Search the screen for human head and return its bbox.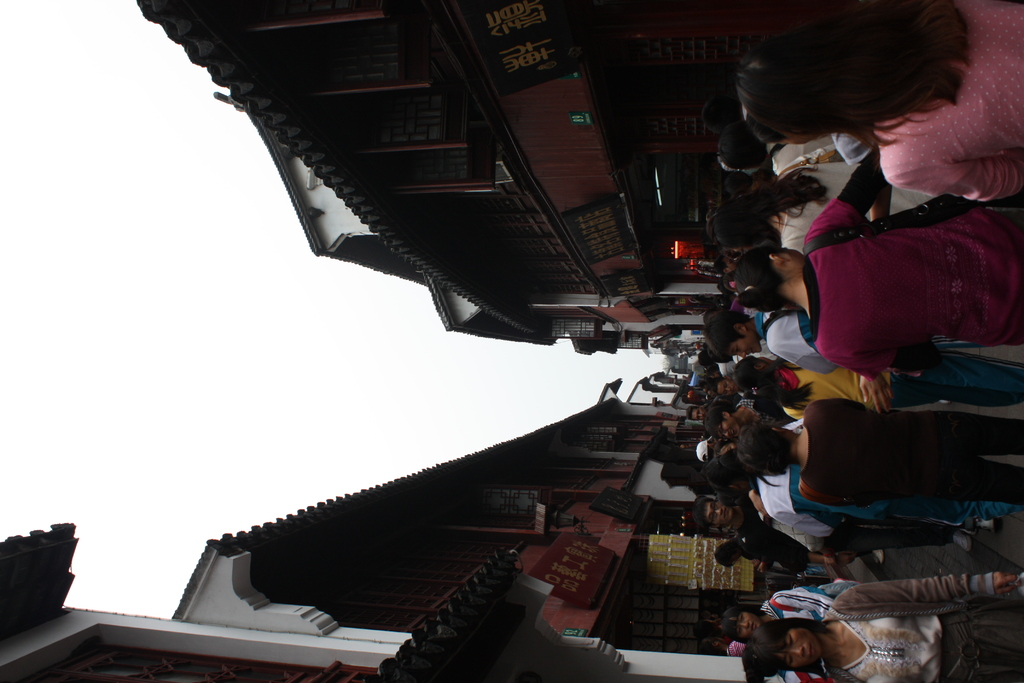
Found: box=[739, 426, 799, 473].
